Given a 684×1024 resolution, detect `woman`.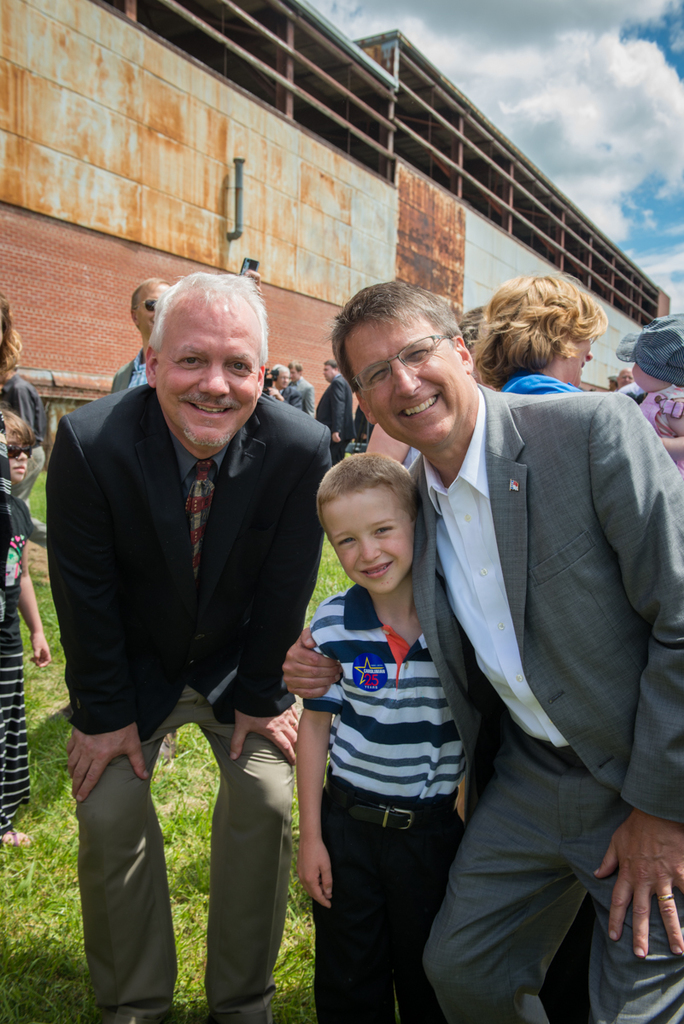
[477,258,619,403].
